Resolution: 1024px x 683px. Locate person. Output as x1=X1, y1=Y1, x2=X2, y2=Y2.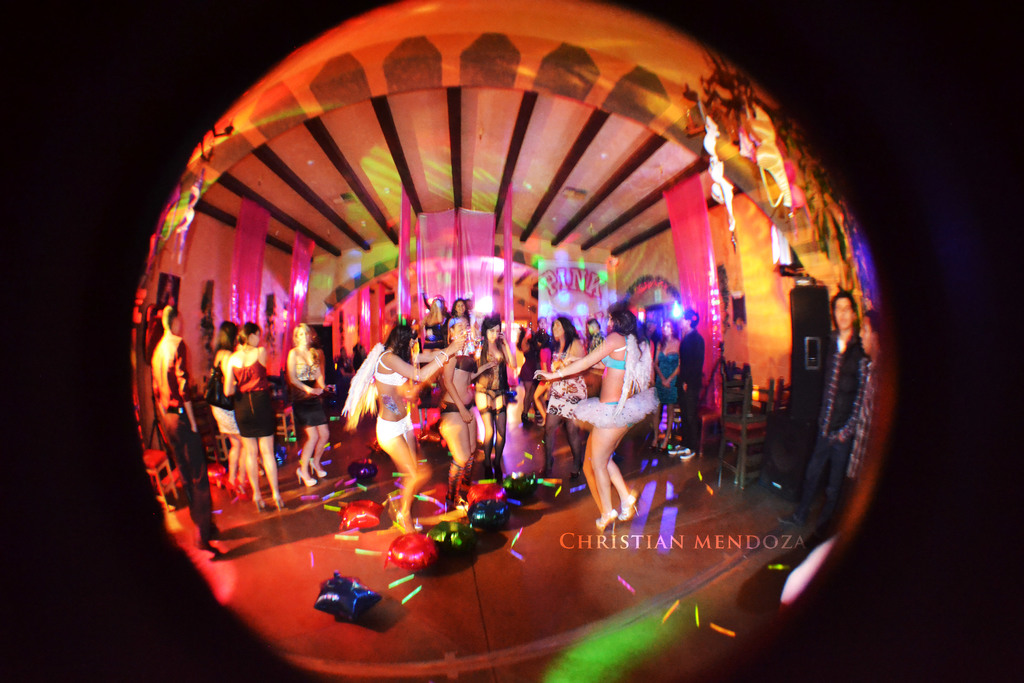
x1=515, y1=324, x2=534, y2=429.
